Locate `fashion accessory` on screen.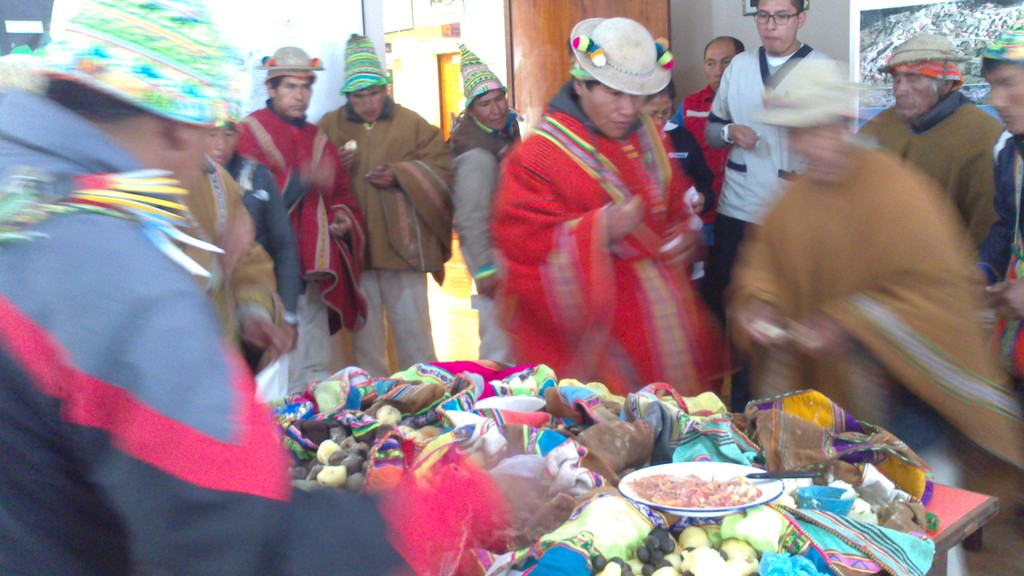
On screen at bbox(878, 33, 970, 79).
